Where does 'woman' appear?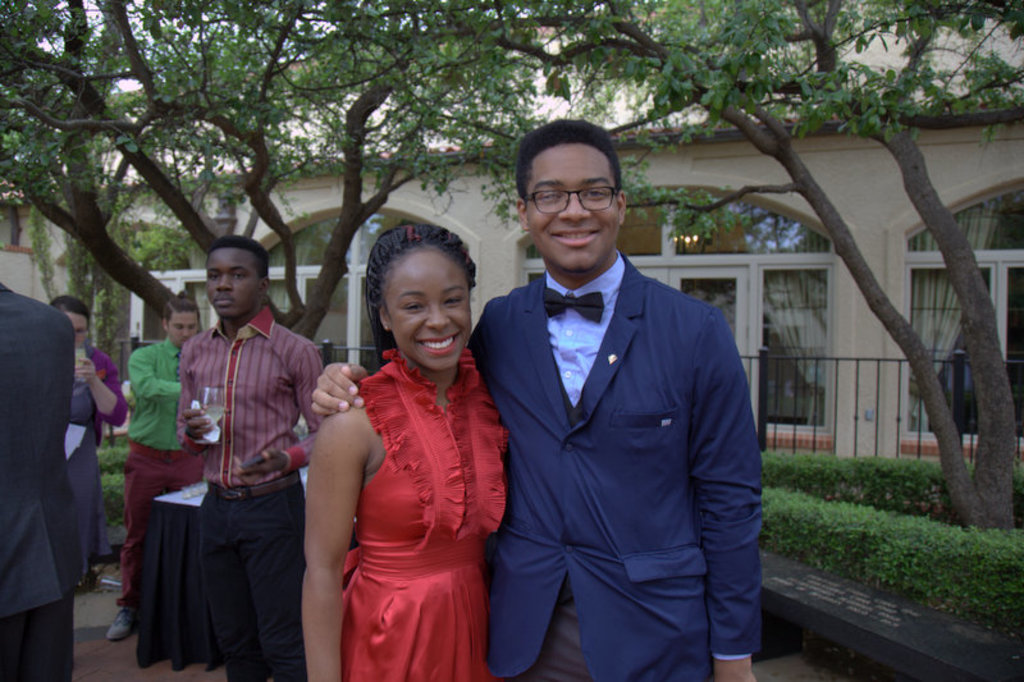
Appears at [x1=303, y1=193, x2=513, y2=665].
